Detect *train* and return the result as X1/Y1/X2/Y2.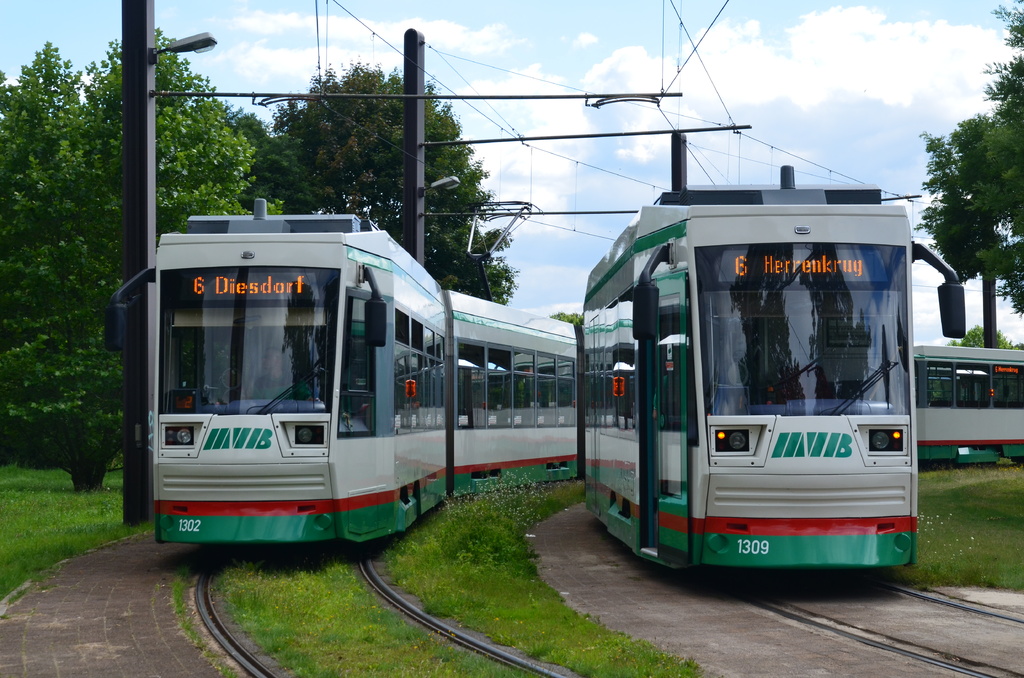
582/159/1023/577.
